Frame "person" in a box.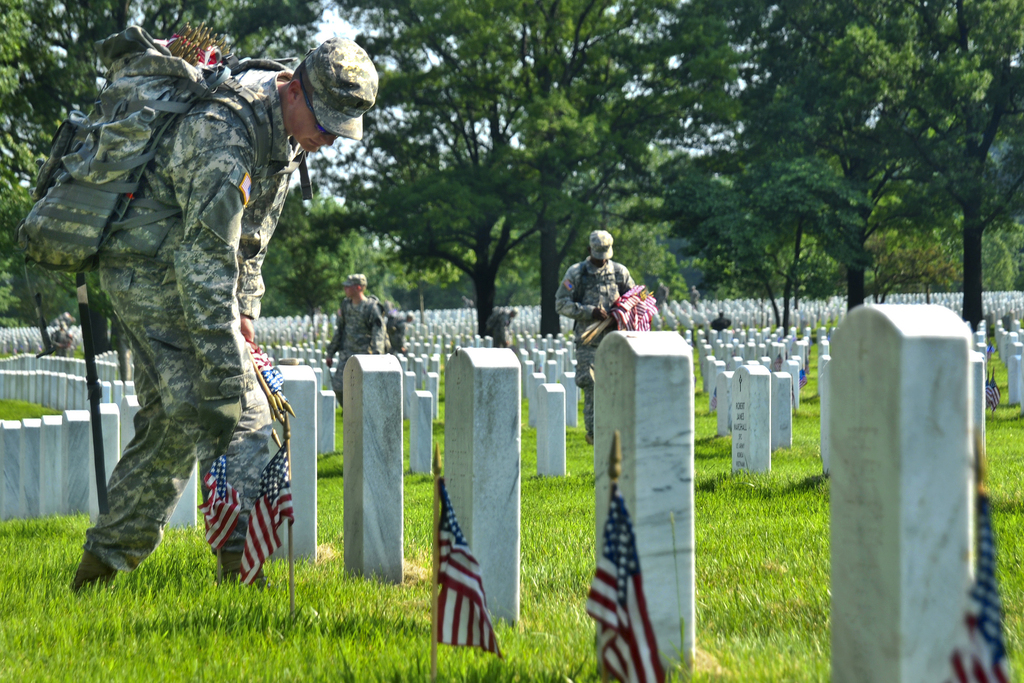
321 276 382 424.
